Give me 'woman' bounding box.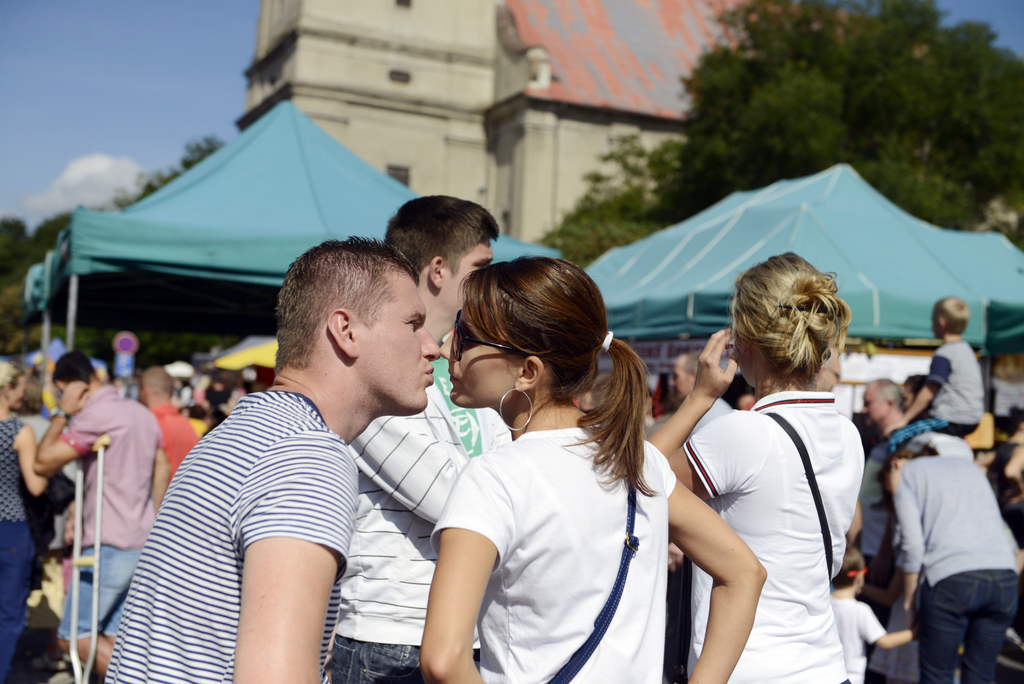
{"x1": 0, "y1": 364, "x2": 55, "y2": 683}.
